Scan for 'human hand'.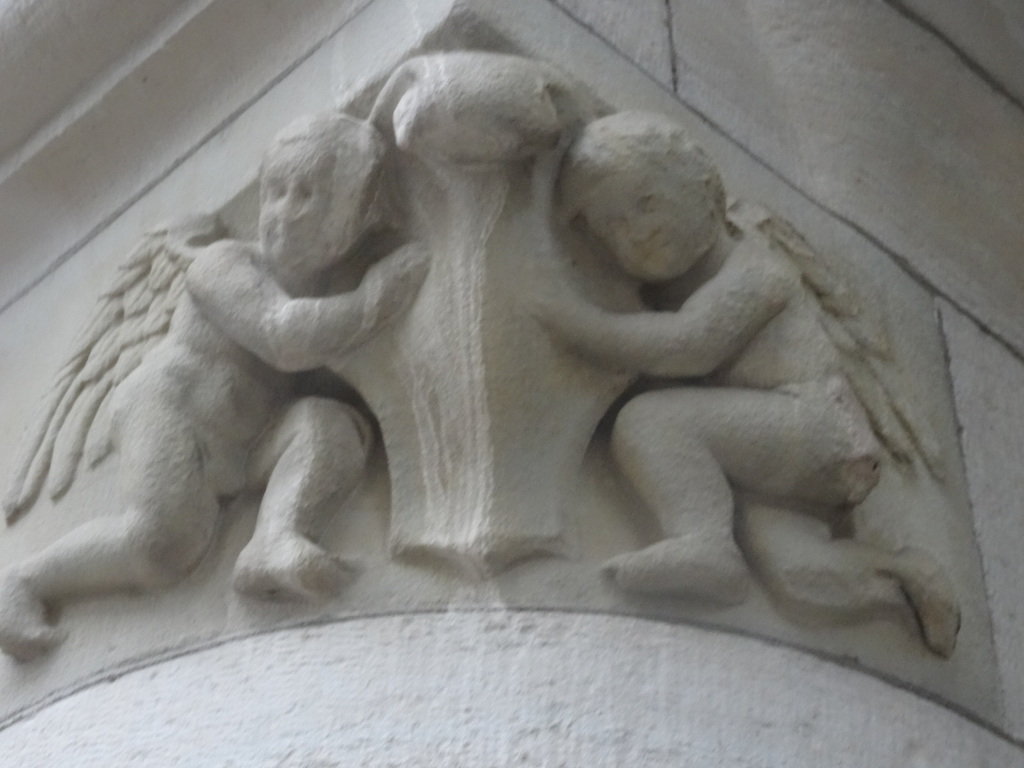
Scan result: select_region(519, 277, 607, 352).
